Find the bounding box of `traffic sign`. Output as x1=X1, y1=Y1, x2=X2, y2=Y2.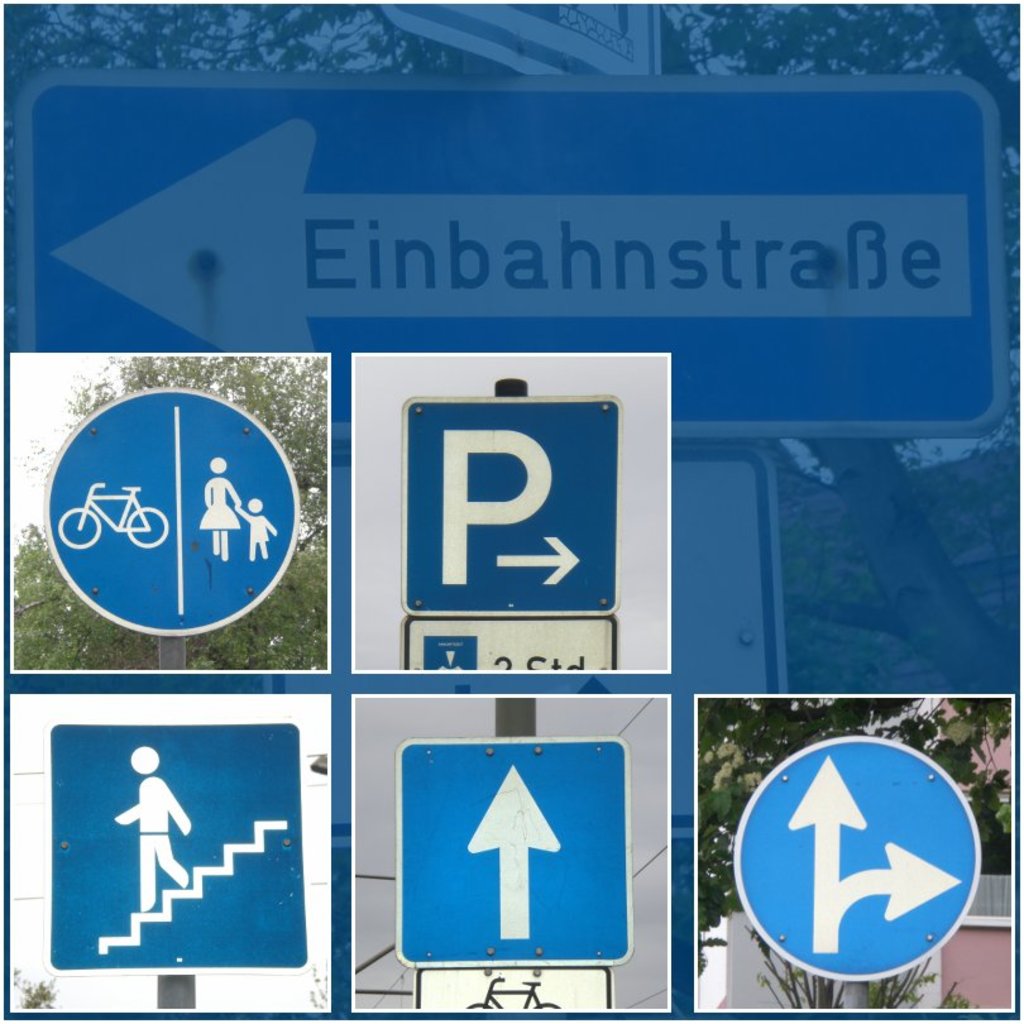
x1=47, y1=709, x2=303, y2=971.
